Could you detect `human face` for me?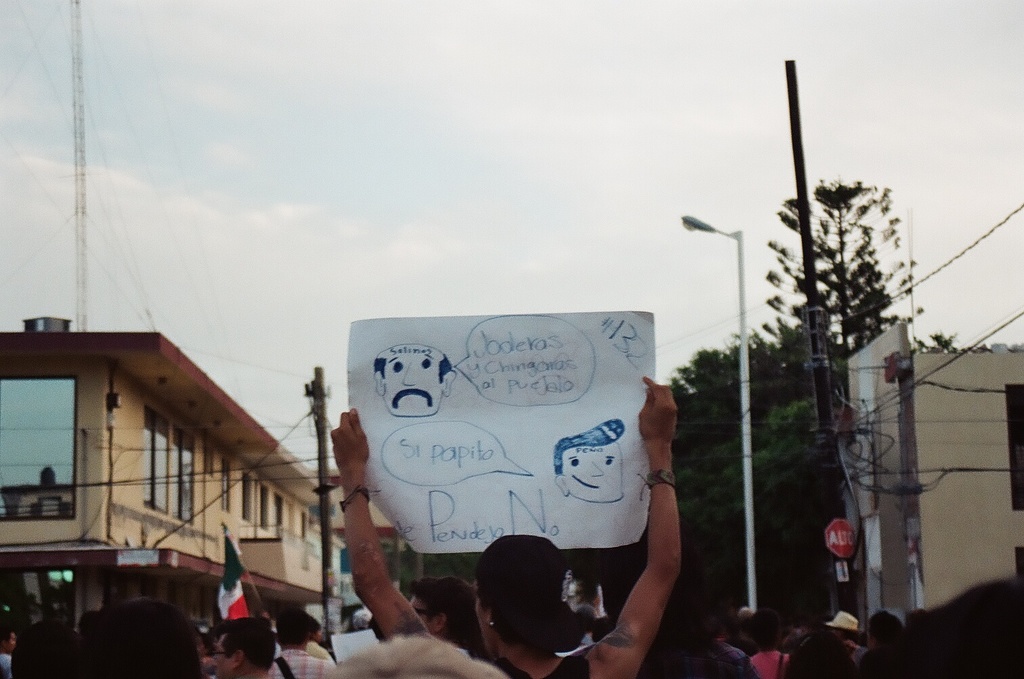
Detection result: BBox(475, 583, 484, 644).
